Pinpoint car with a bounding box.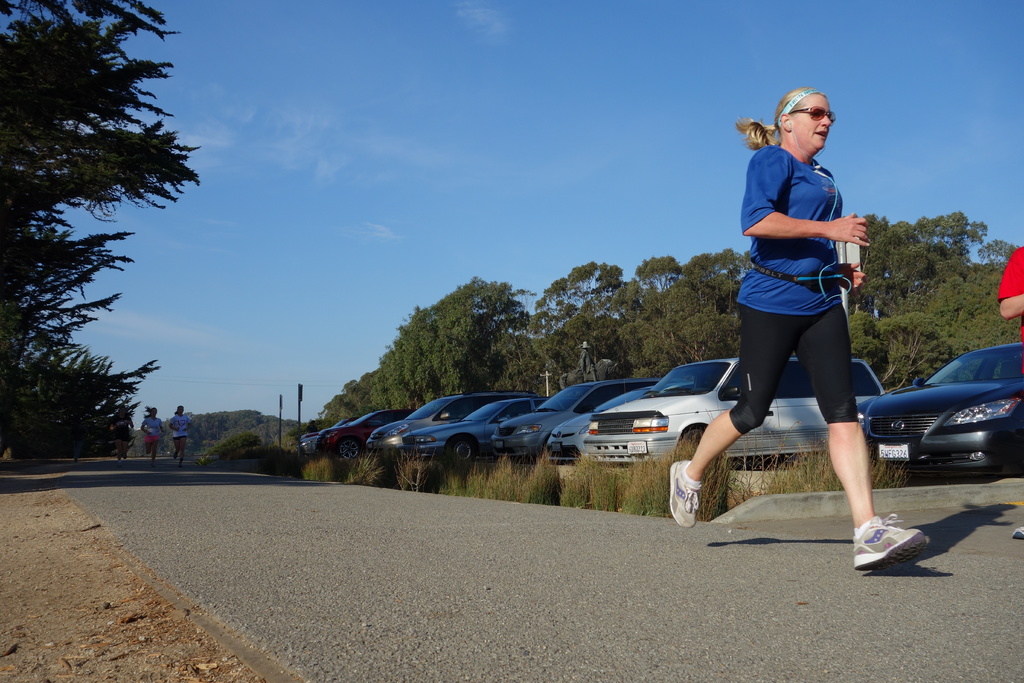
rect(298, 357, 883, 471).
